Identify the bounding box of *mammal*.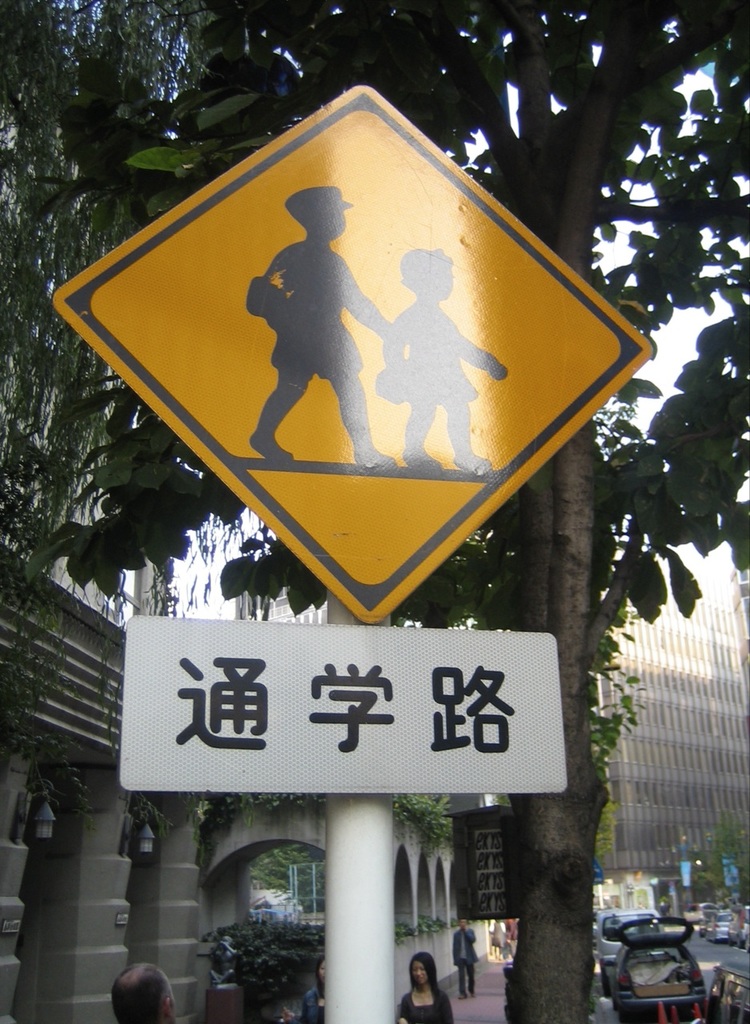
BBox(396, 949, 452, 1023).
